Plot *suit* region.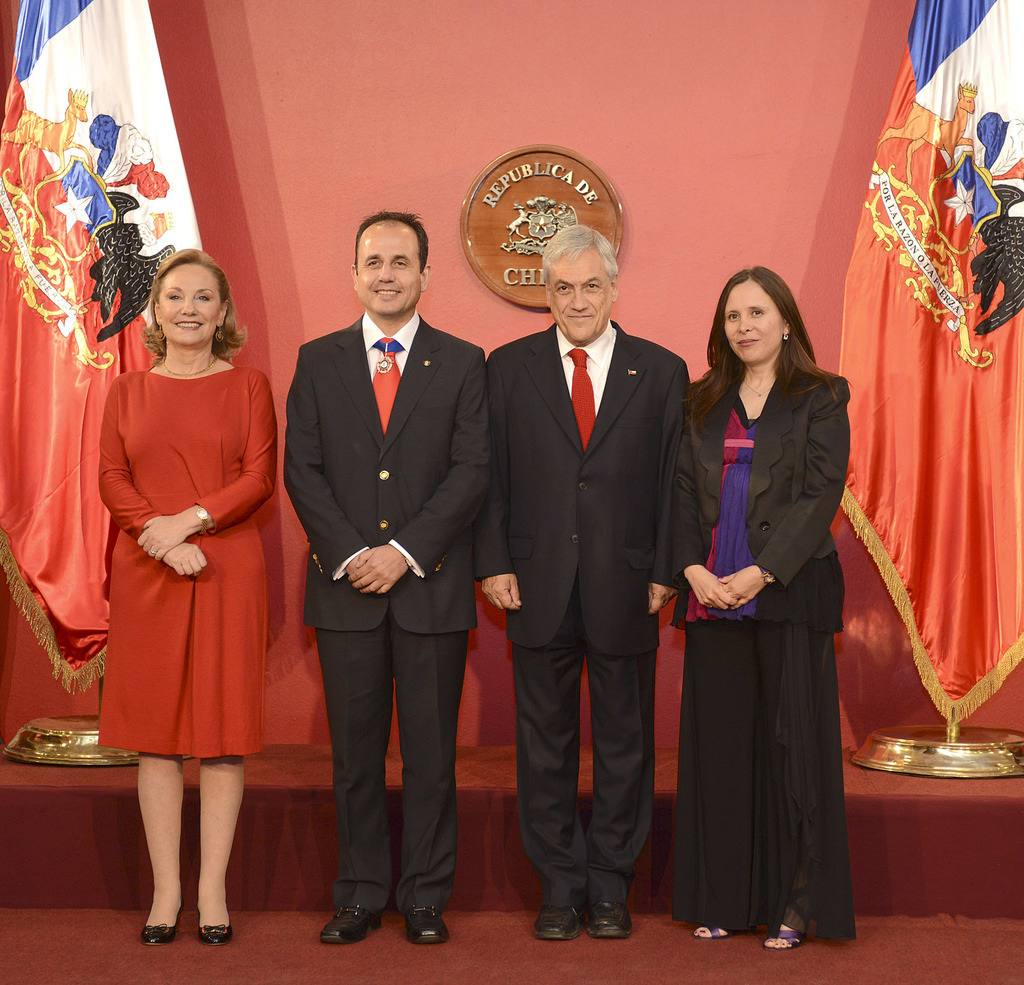
Plotted at left=669, top=364, right=849, bottom=630.
